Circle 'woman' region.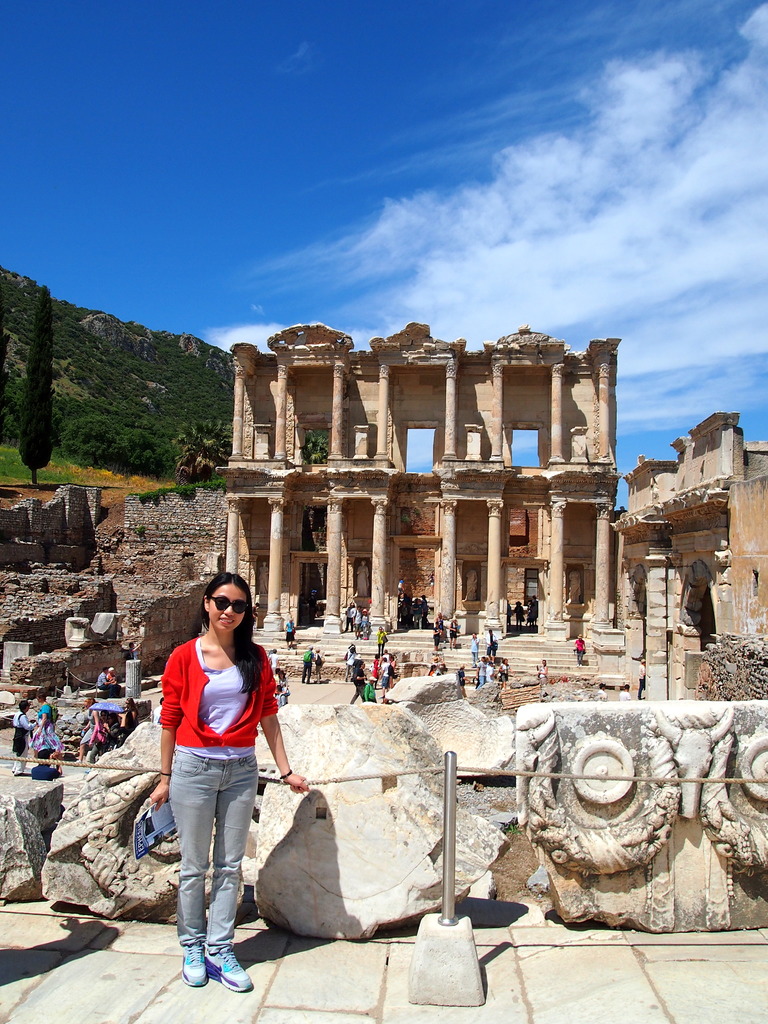
Region: detection(121, 698, 140, 732).
